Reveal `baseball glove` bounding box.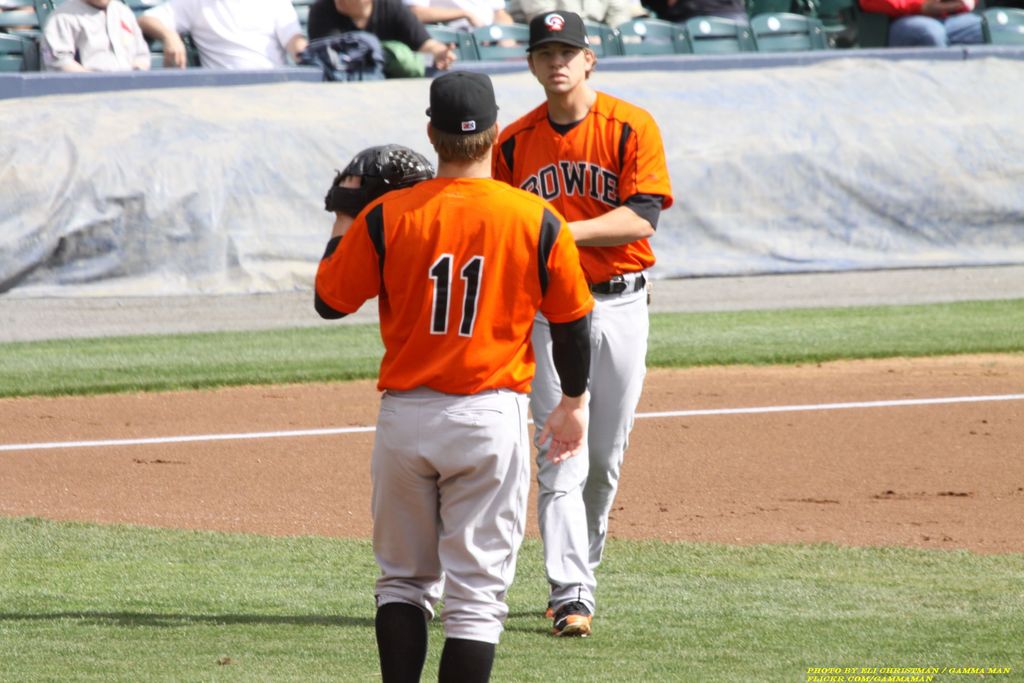
Revealed: bbox=[321, 142, 435, 220].
